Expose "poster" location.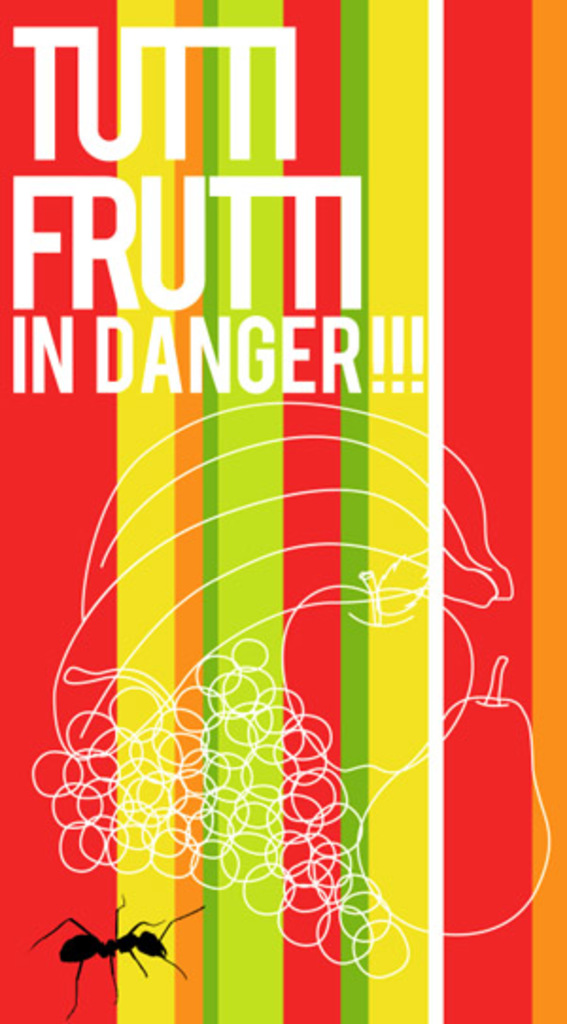
Exposed at {"x1": 0, "y1": 0, "x2": 565, "y2": 1022}.
